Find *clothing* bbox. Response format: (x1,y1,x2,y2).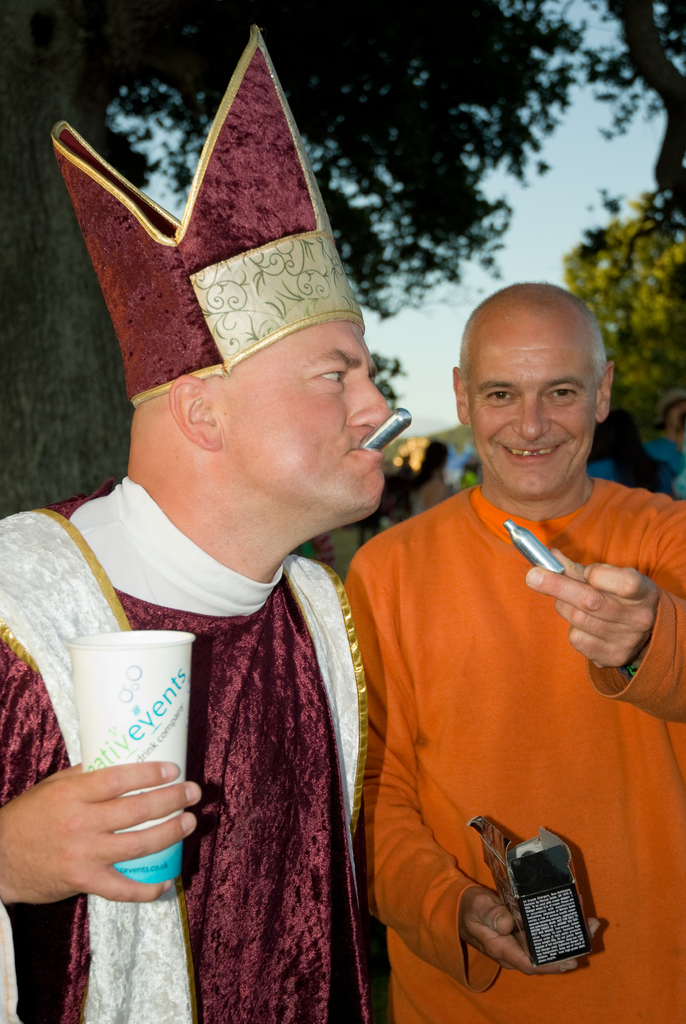
(411,485,430,513).
